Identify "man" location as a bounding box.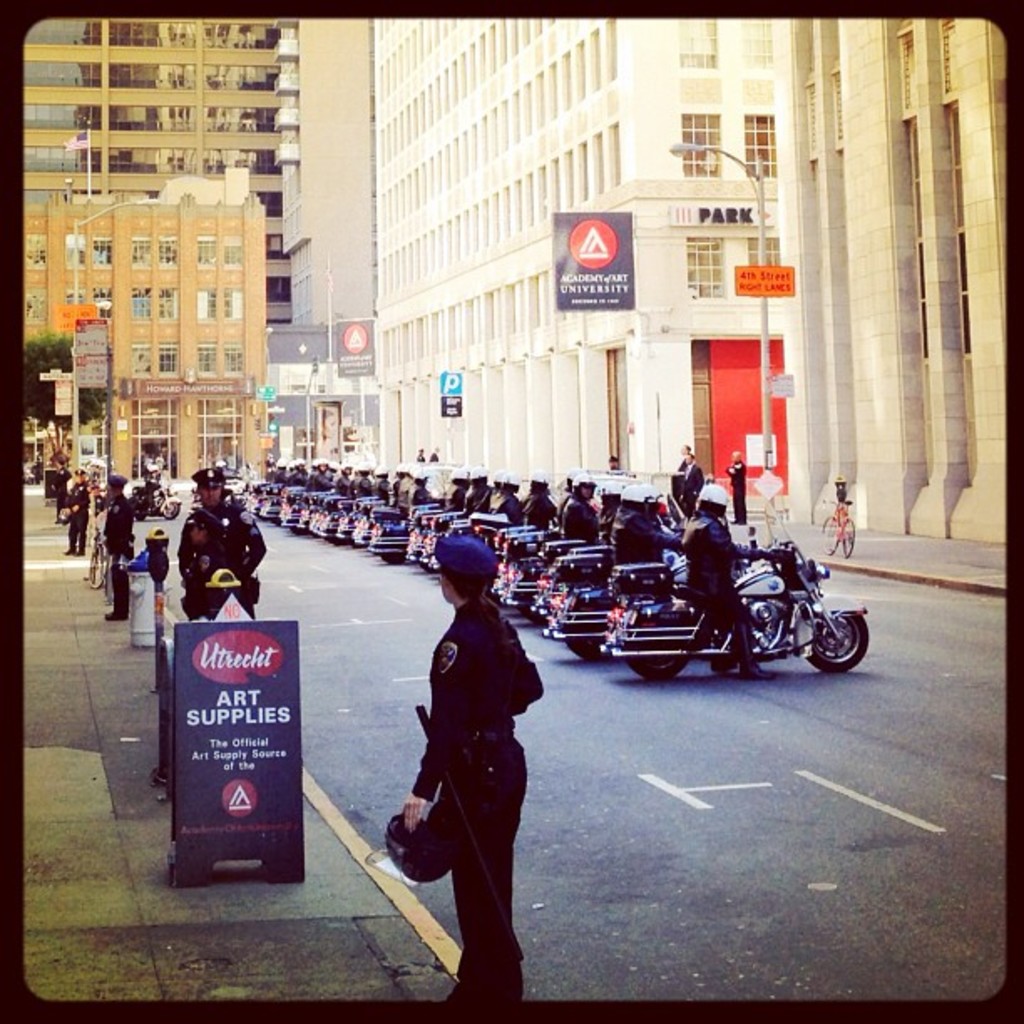
Rect(107, 474, 131, 617).
